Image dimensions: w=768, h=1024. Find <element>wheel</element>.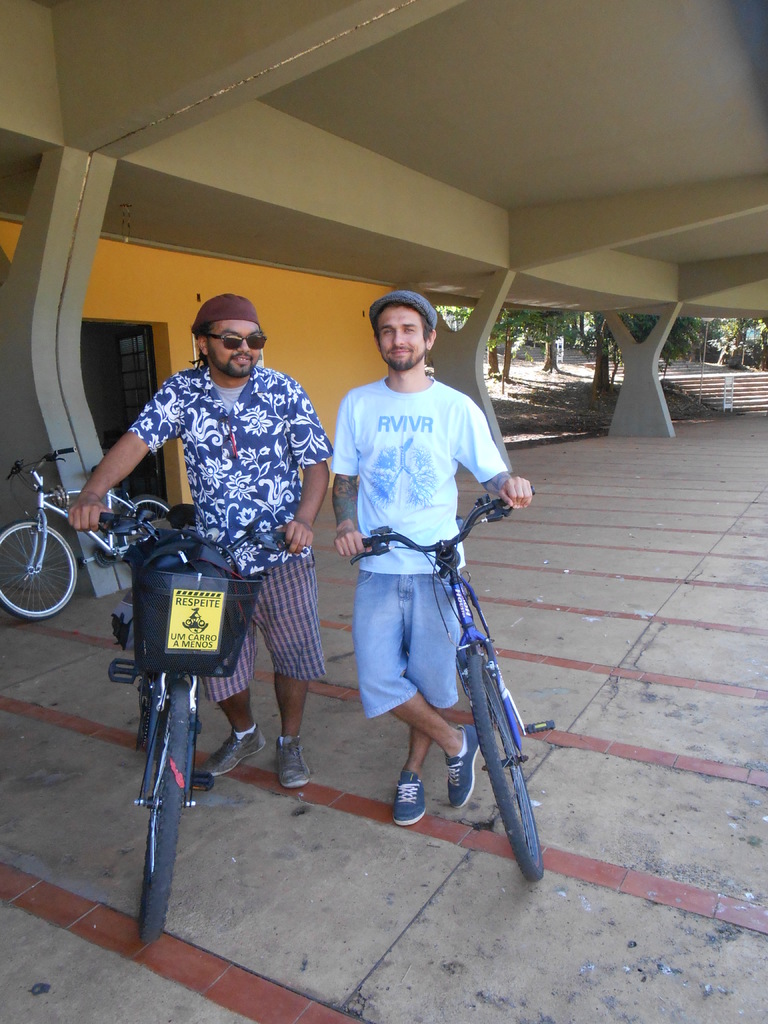
(0, 515, 70, 610).
